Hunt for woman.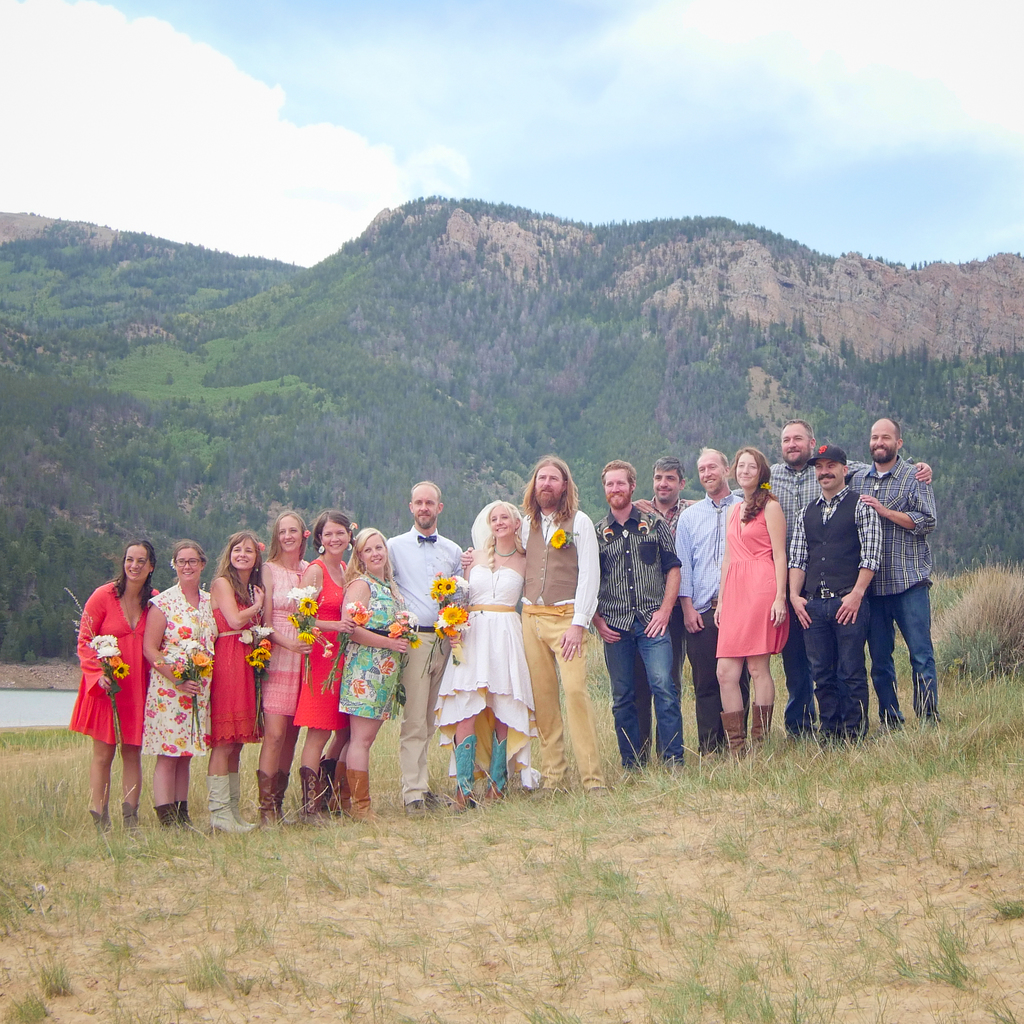
Hunted down at <bbox>296, 511, 354, 828</bbox>.
